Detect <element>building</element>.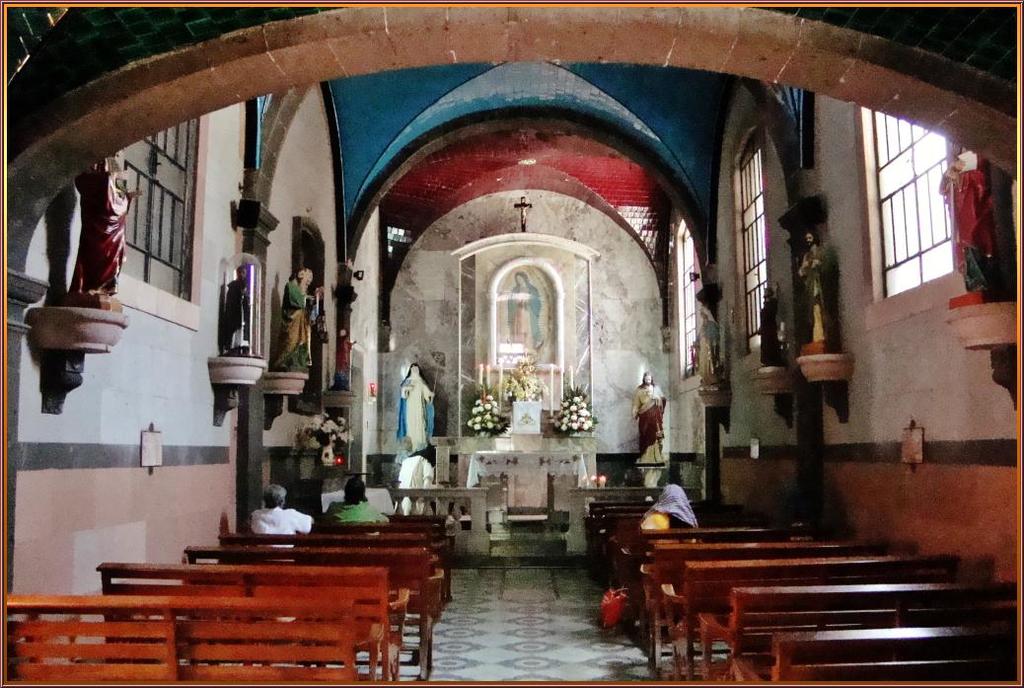
Detected at {"x1": 6, "y1": 9, "x2": 1016, "y2": 680}.
